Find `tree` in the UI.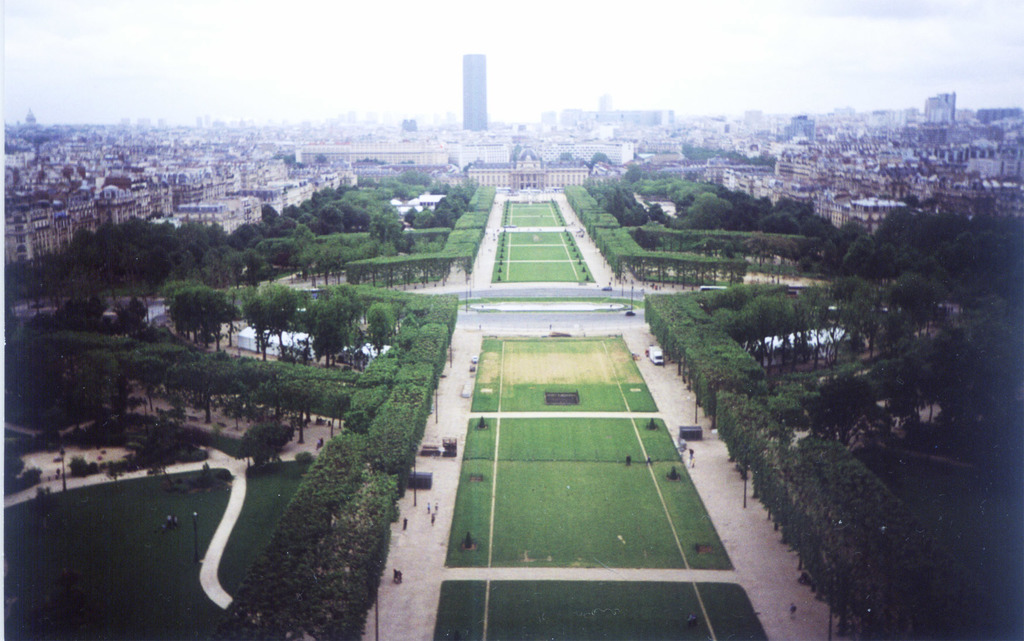
UI element at 171:288:211:348.
